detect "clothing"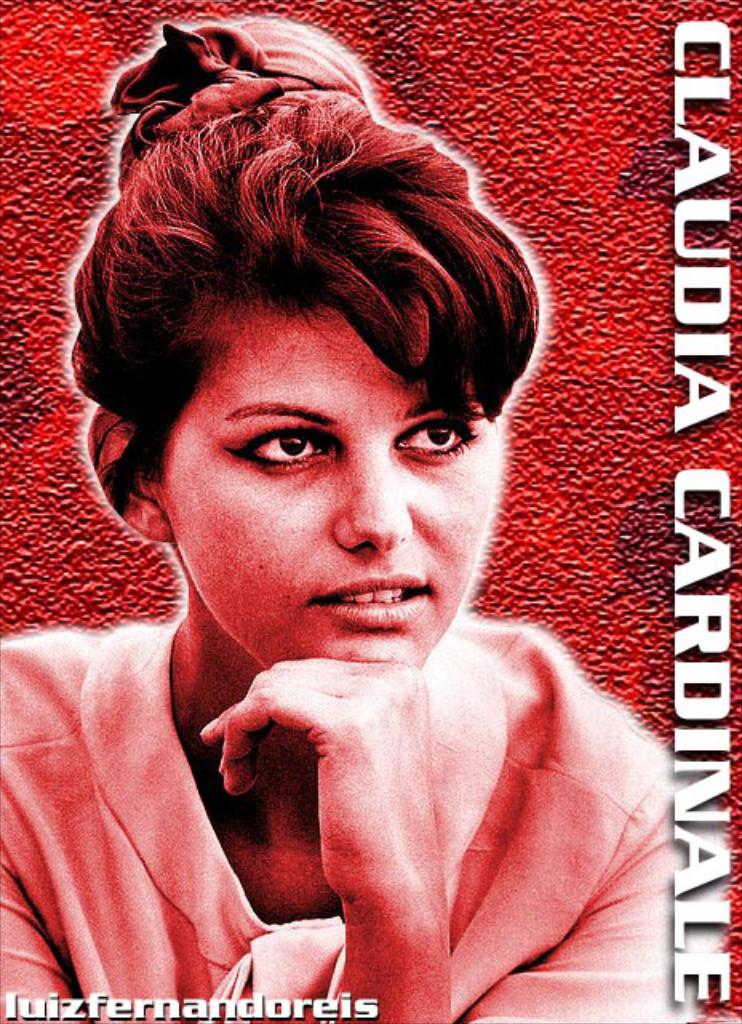
bbox=(0, 619, 740, 1022)
